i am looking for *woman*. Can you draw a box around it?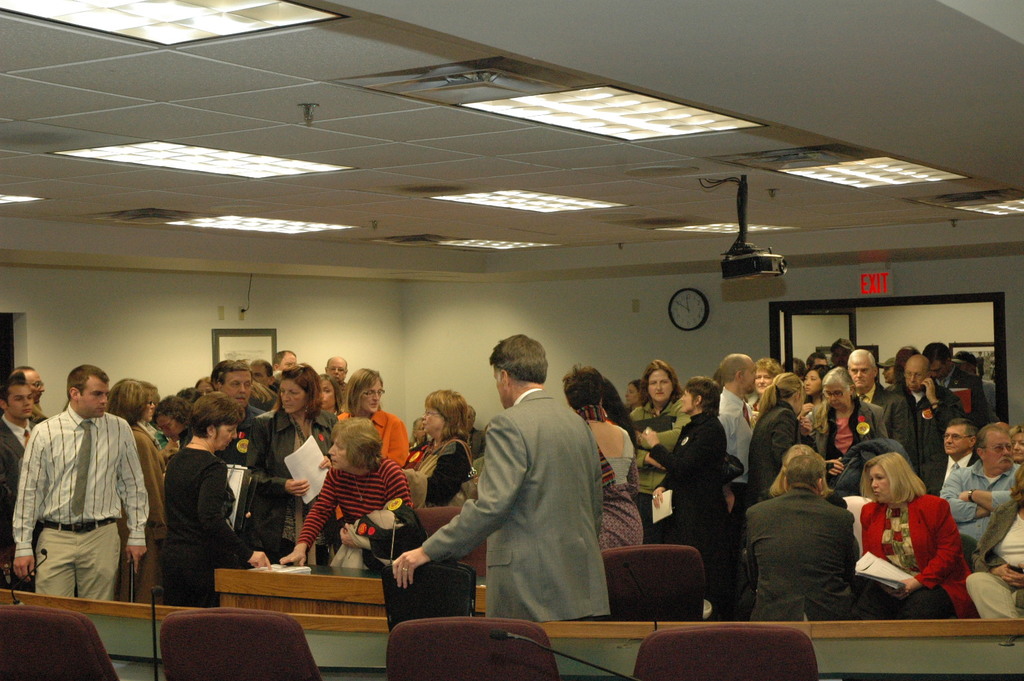
Sure, the bounding box is {"x1": 309, "y1": 369, "x2": 356, "y2": 419}.
